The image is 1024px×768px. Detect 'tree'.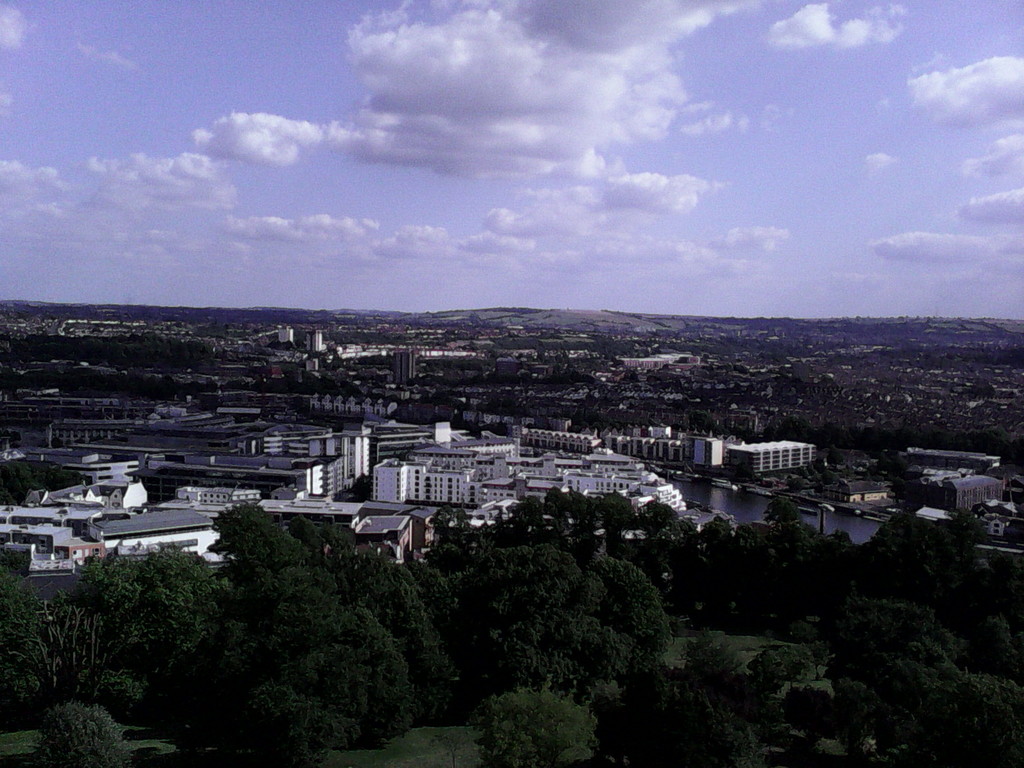
Detection: 641,502,675,577.
